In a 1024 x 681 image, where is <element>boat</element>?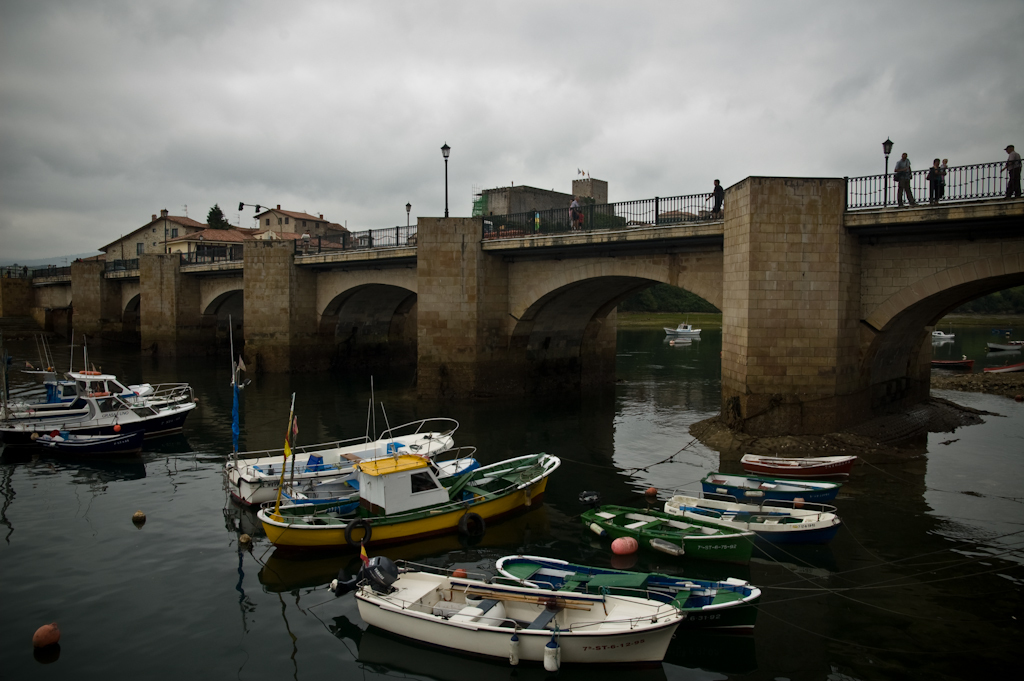
l=705, t=462, r=844, b=499.
